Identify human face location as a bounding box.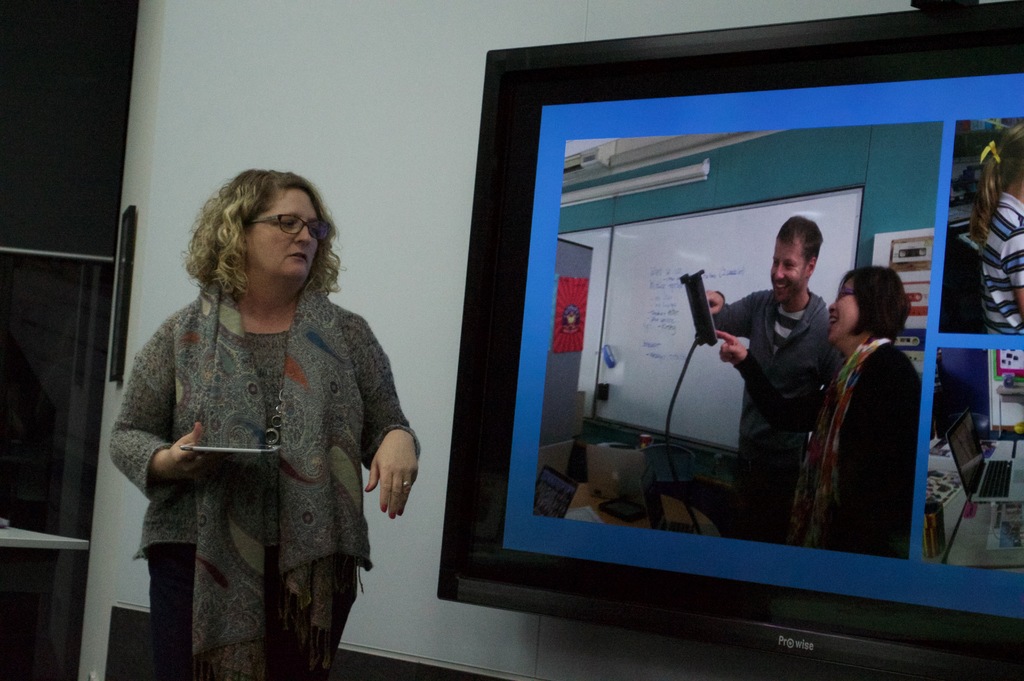
locate(241, 185, 324, 288).
